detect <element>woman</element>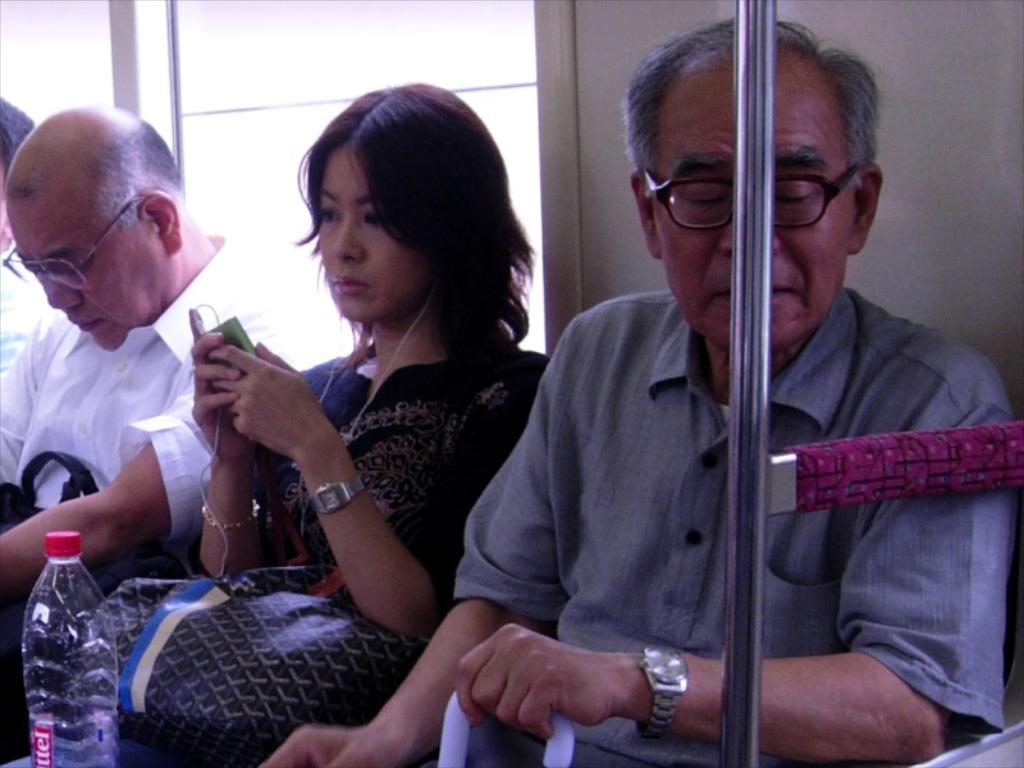
crop(0, 81, 552, 767)
